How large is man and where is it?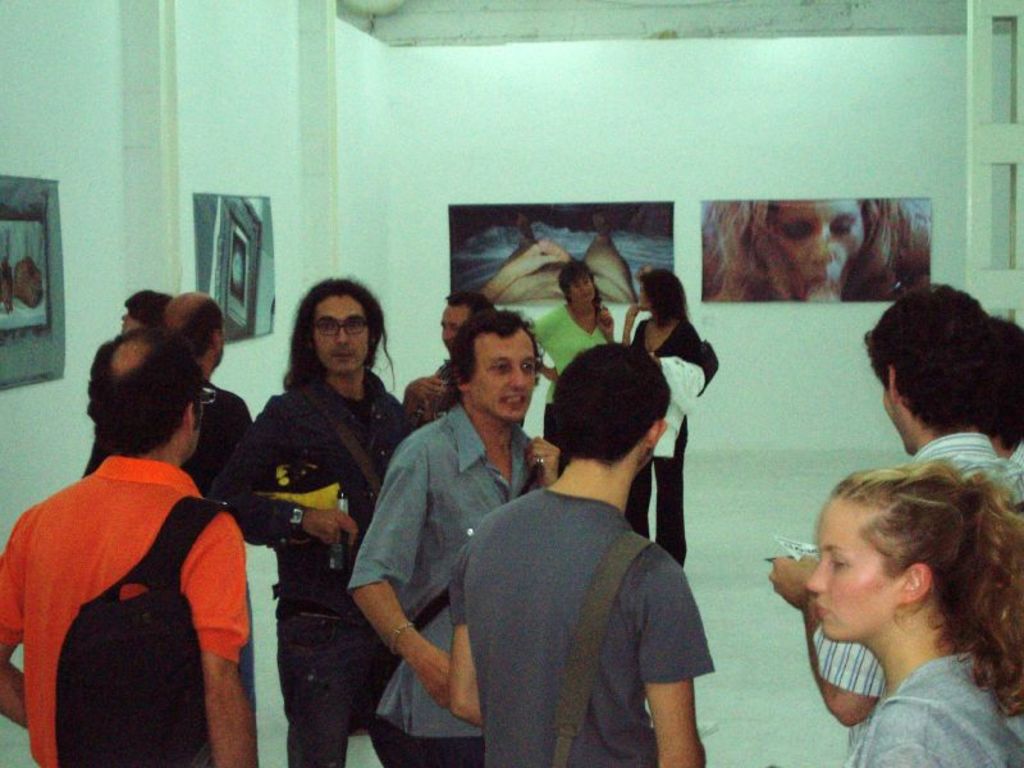
Bounding box: (212, 280, 412, 767).
